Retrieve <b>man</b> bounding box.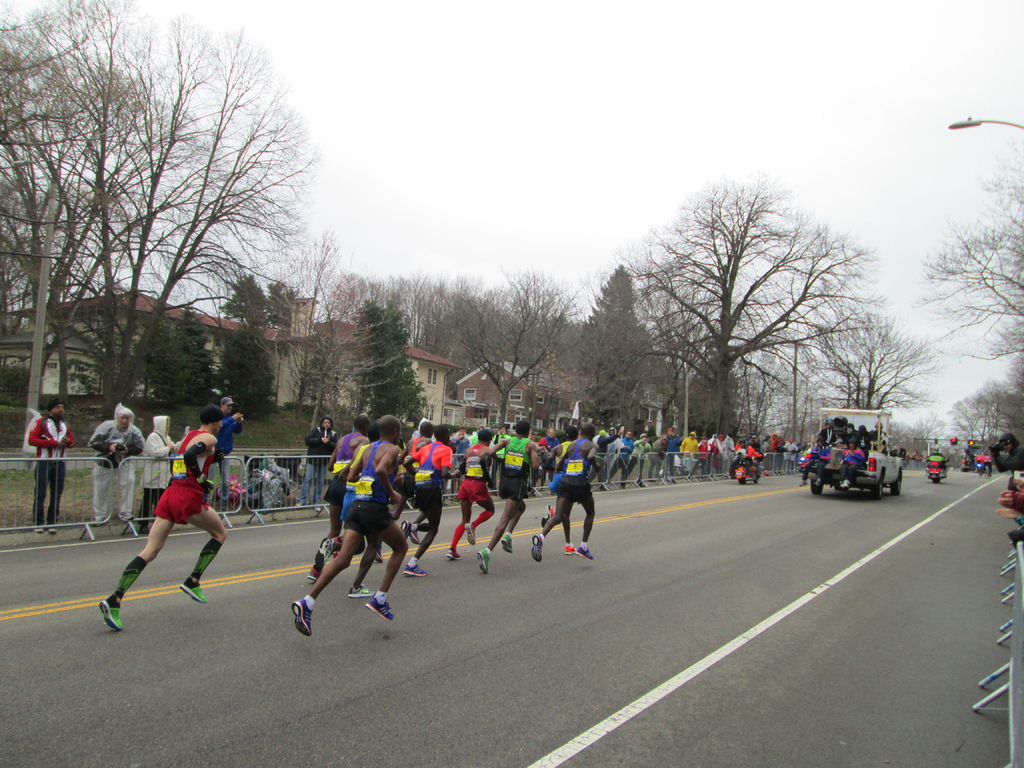
Bounding box: 288 417 410 634.
